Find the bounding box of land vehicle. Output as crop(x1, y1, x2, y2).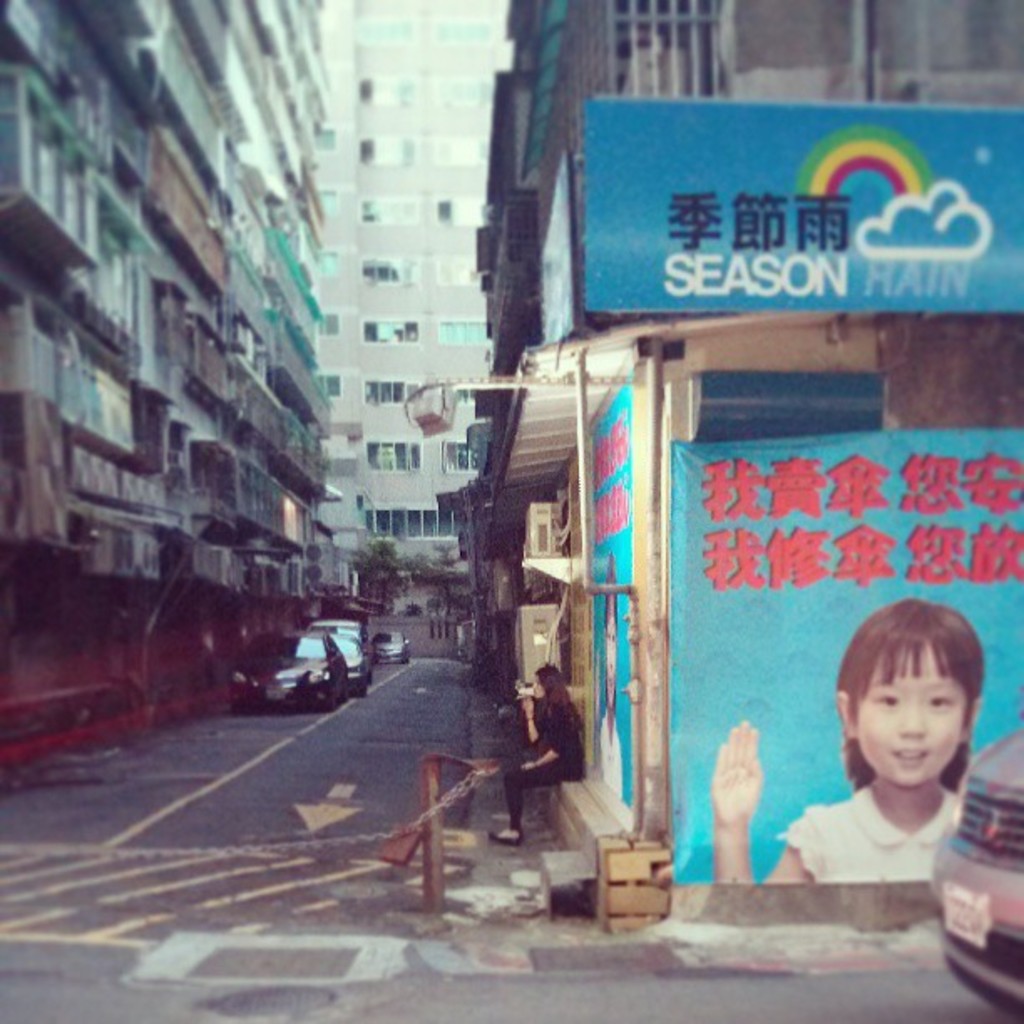
crop(378, 636, 407, 658).
